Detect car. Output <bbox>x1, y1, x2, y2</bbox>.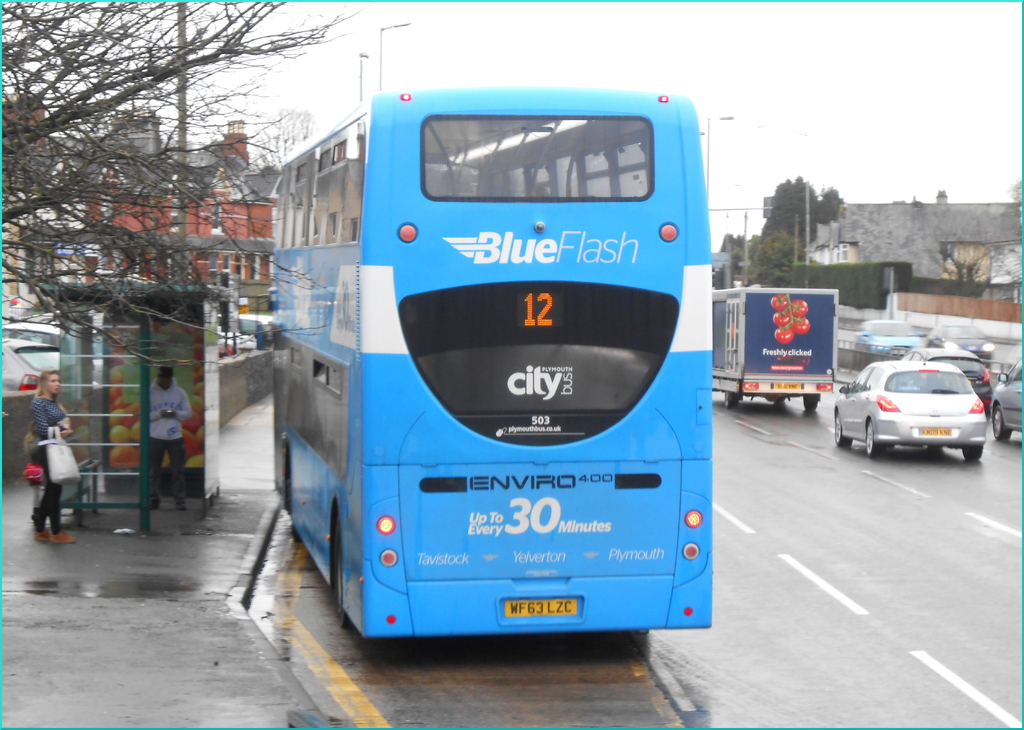
<bbox>214, 332, 254, 358</bbox>.
